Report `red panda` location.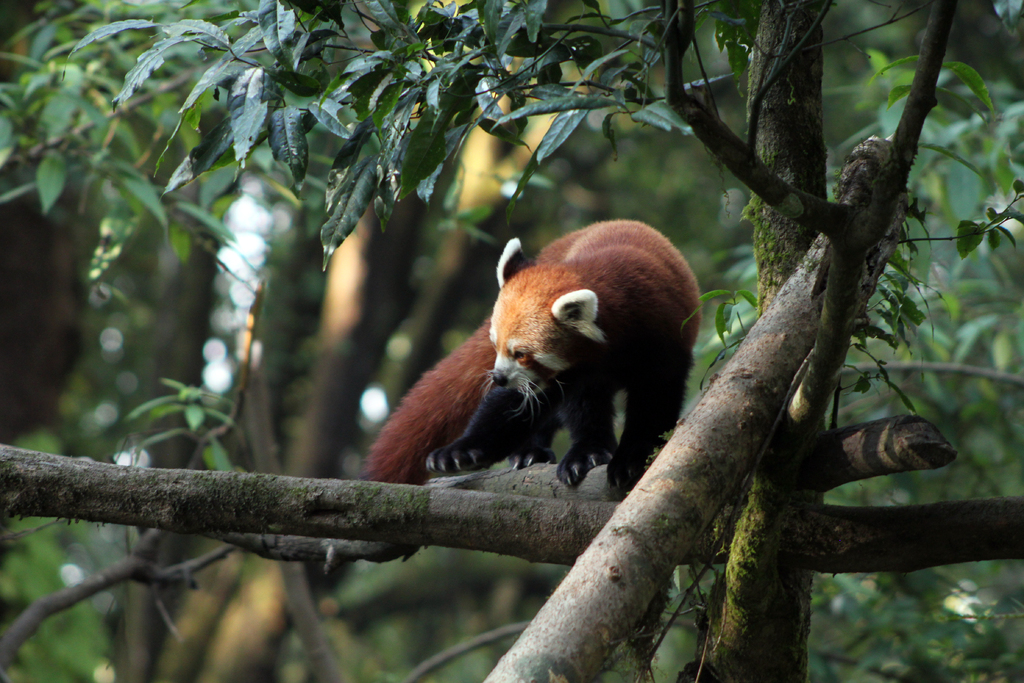
Report: box=[365, 219, 701, 506].
